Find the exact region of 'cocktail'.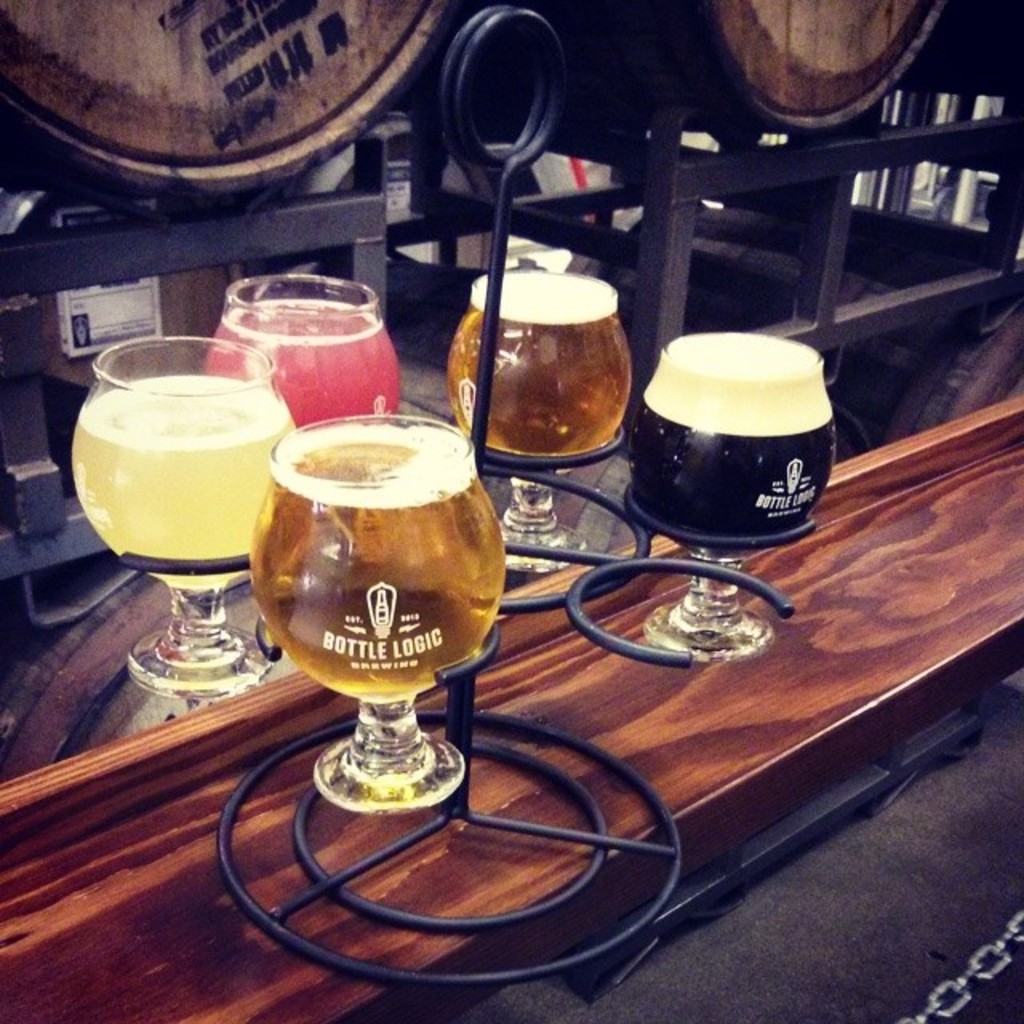
Exact region: region(443, 266, 638, 576).
